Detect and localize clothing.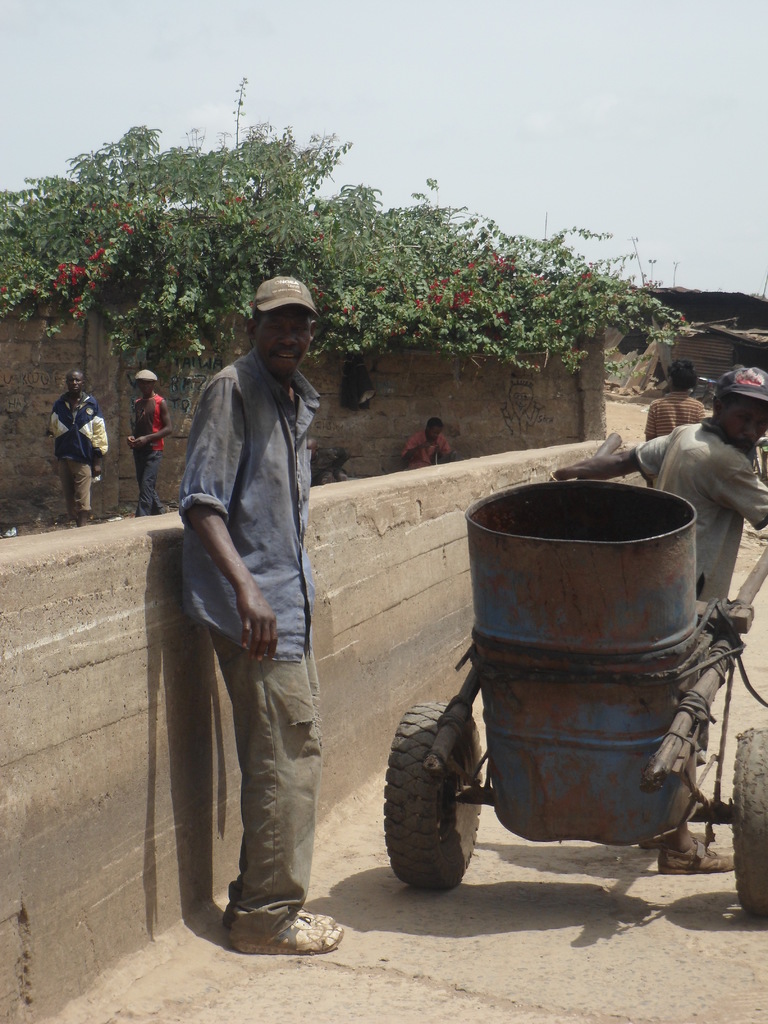
Localized at (204,624,314,944).
